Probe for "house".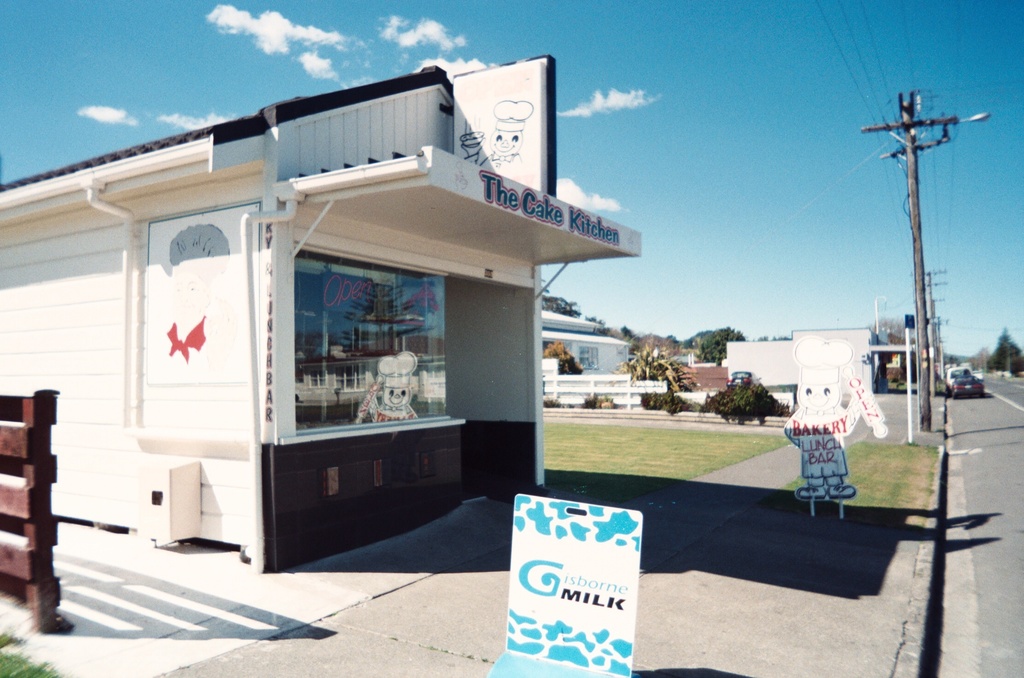
Probe result: x1=534 y1=292 x2=665 y2=411.
